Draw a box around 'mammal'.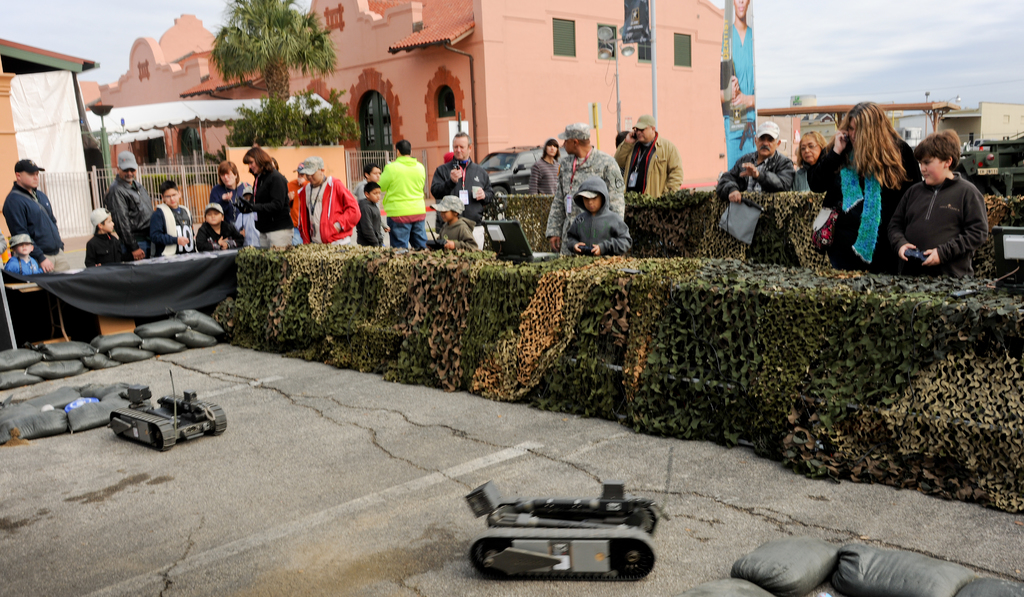
x1=148, y1=175, x2=195, y2=257.
